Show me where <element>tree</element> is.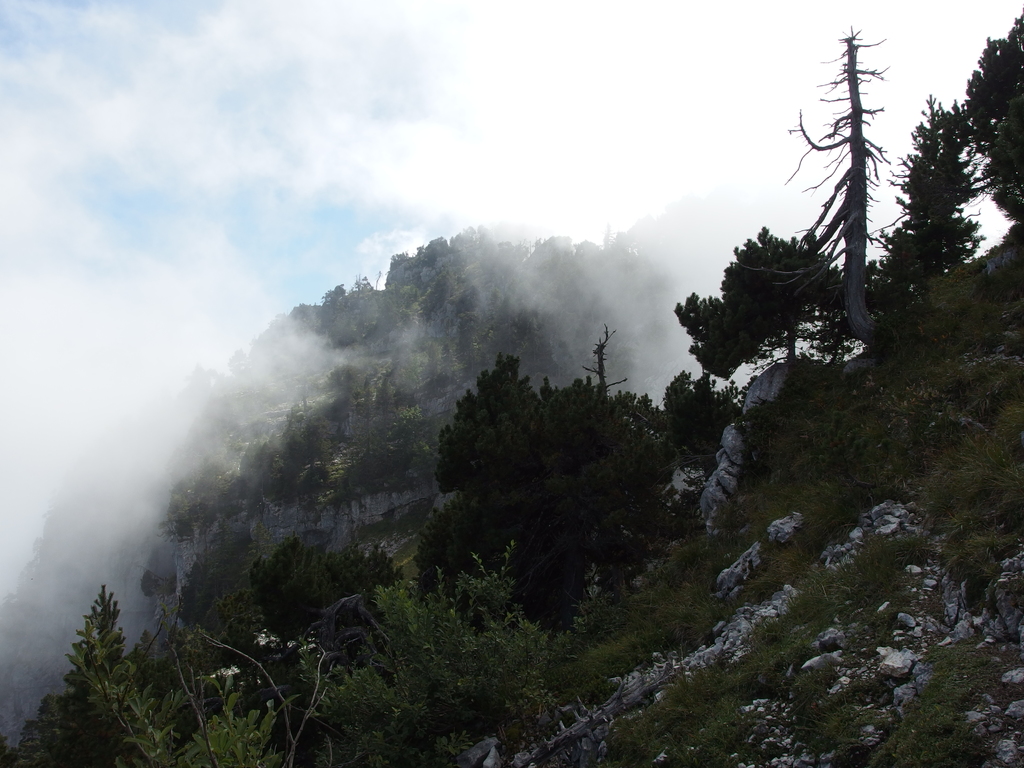
<element>tree</element> is at box(671, 220, 846, 381).
